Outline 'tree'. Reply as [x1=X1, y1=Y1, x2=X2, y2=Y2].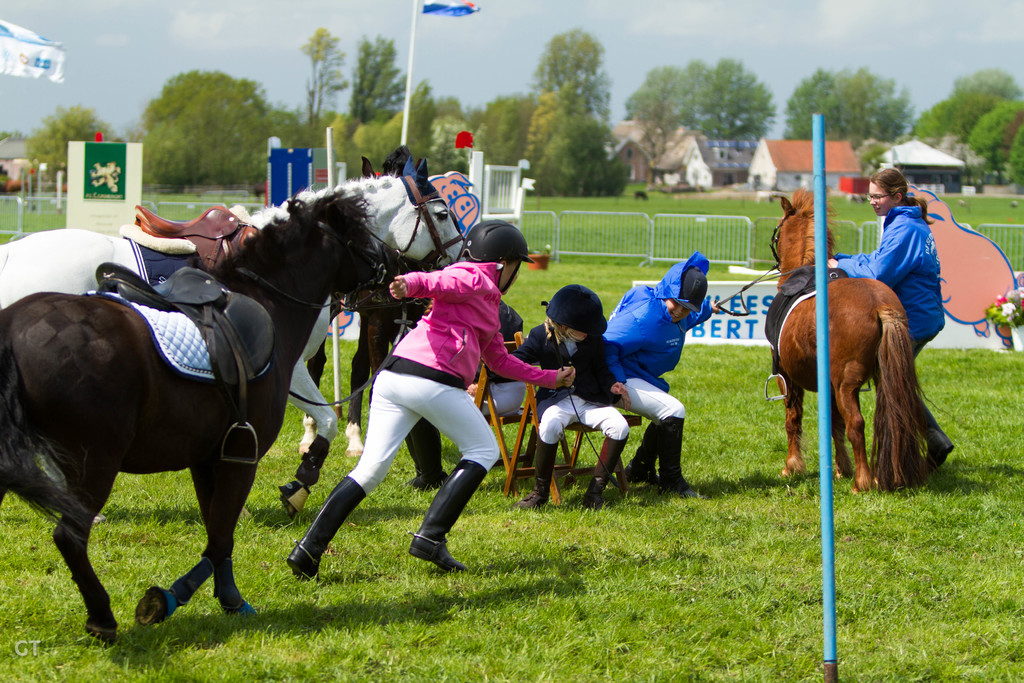
[x1=525, y1=19, x2=616, y2=116].
